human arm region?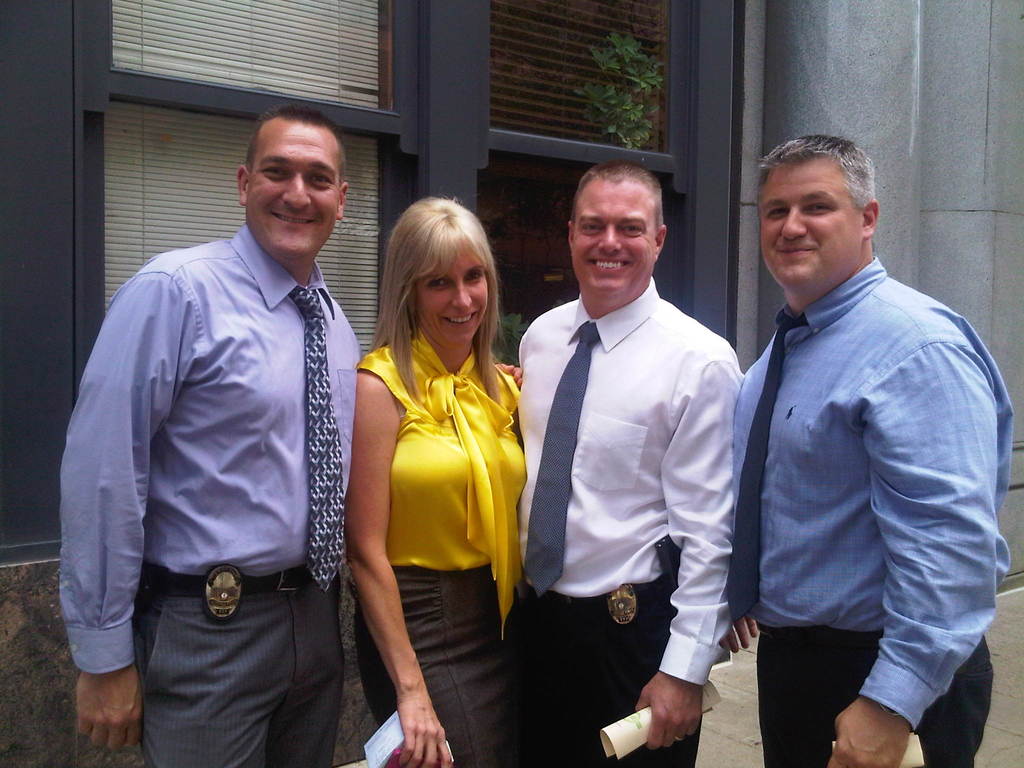
l=838, t=340, r=1003, b=767
